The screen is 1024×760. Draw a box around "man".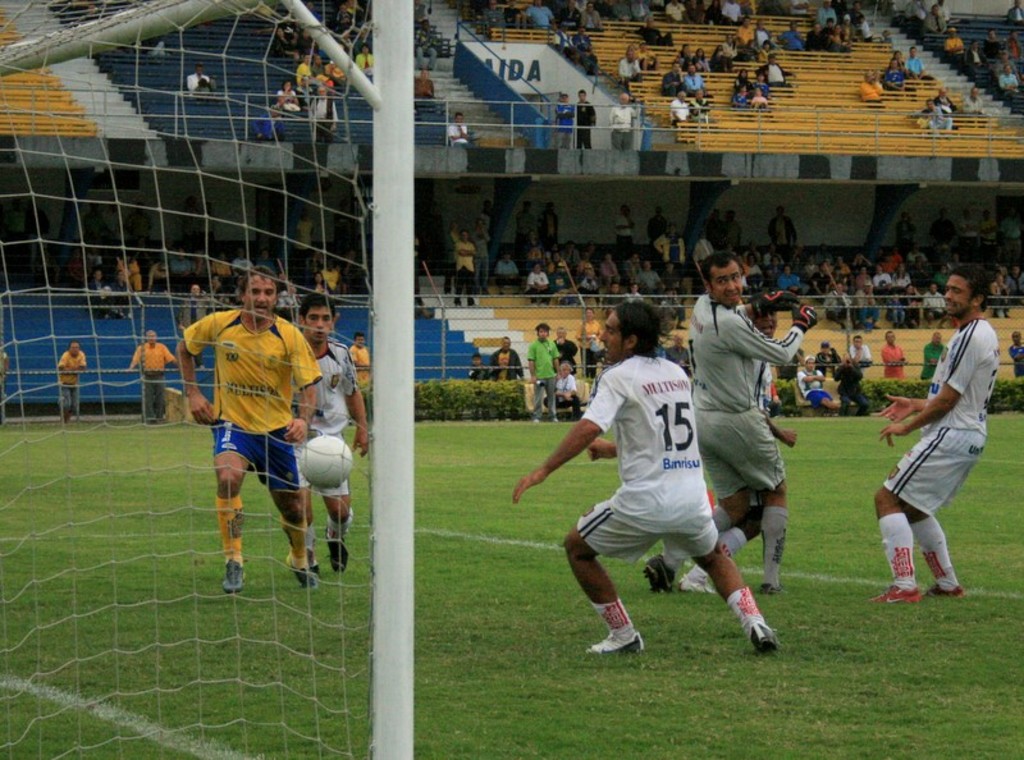
box=[1007, 0, 1023, 26].
